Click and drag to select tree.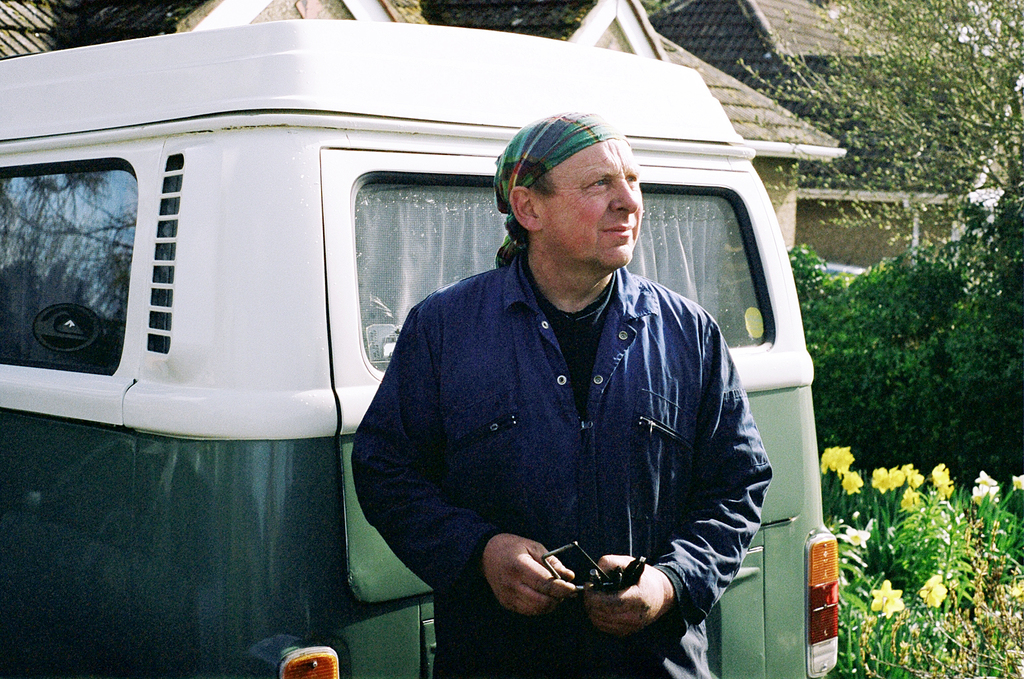
Selection: bbox(736, 0, 1023, 243).
